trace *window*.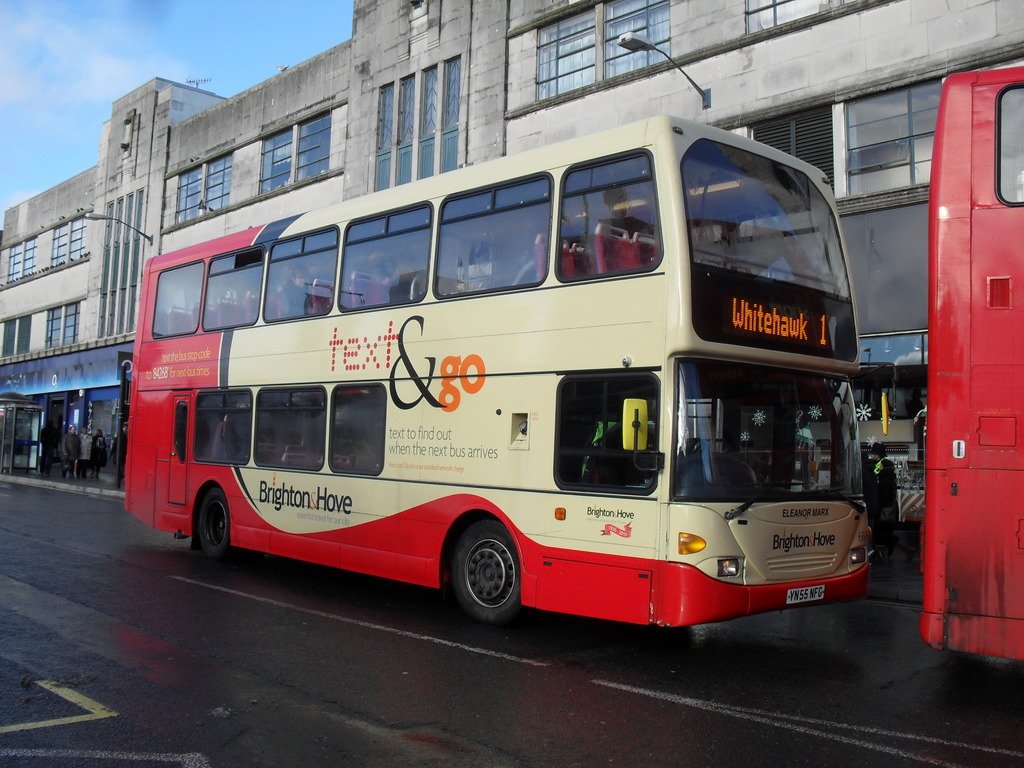
Traced to detection(97, 294, 111, 337).
